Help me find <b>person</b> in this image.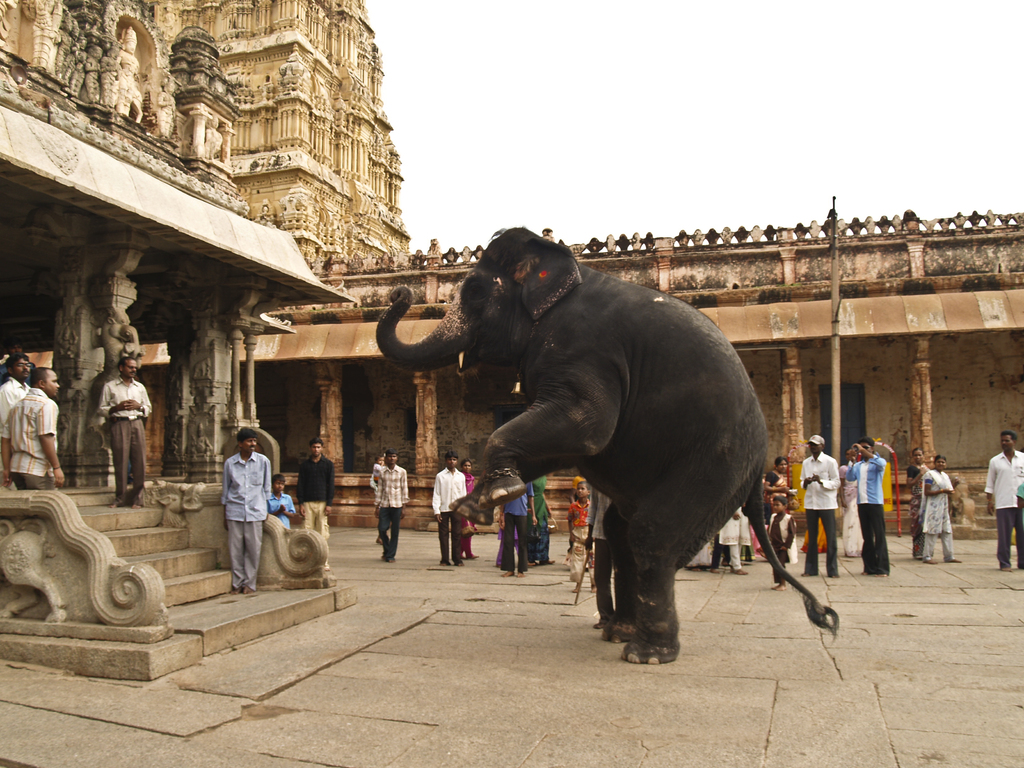
Found it: (985,428,1023,576).
